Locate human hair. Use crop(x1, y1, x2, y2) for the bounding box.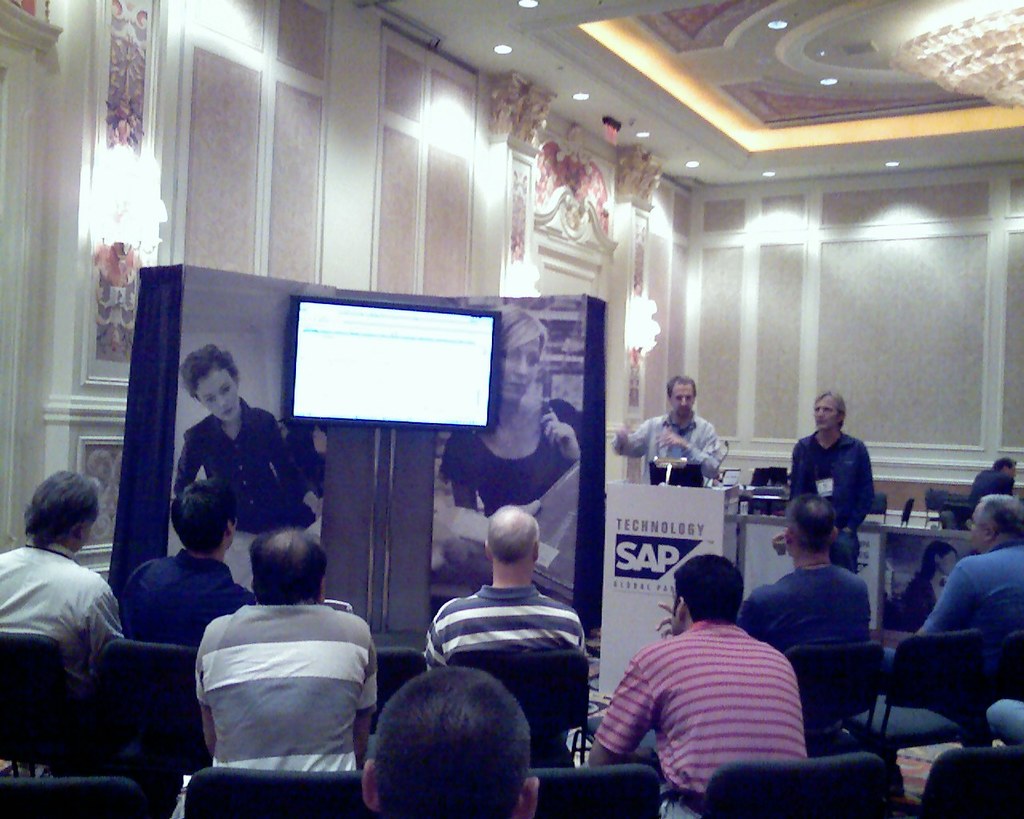
crop(666, 374, 699, 398).
